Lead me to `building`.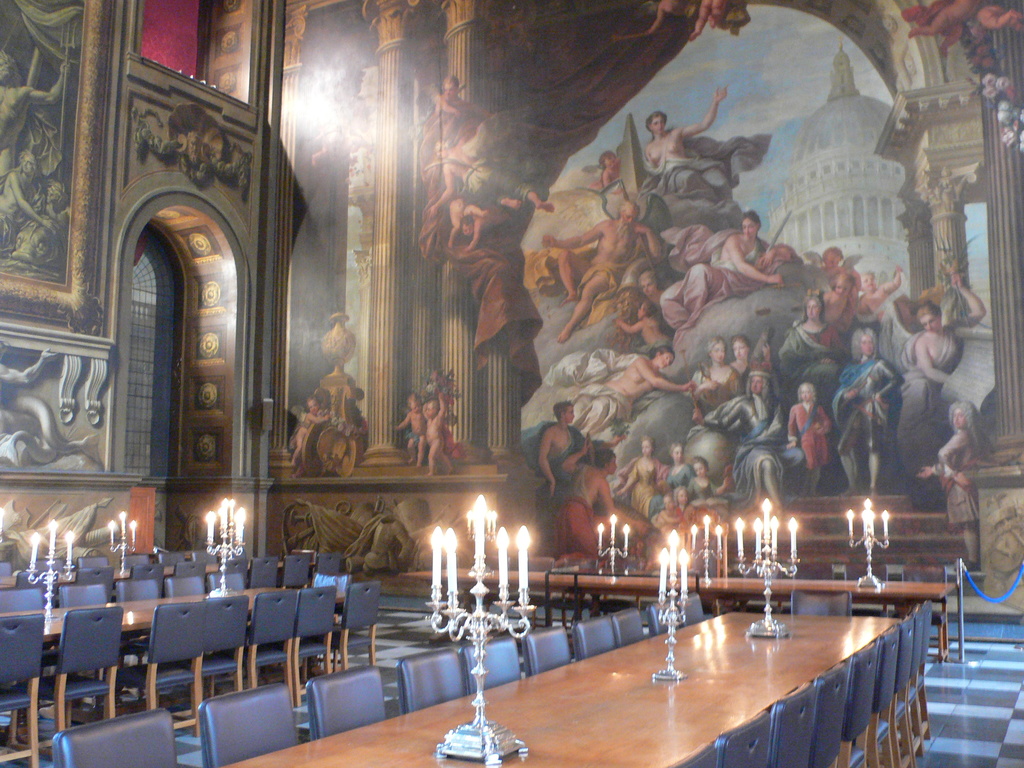
Lead to <bbox>0, 0, 1023, 767</bbox>.
